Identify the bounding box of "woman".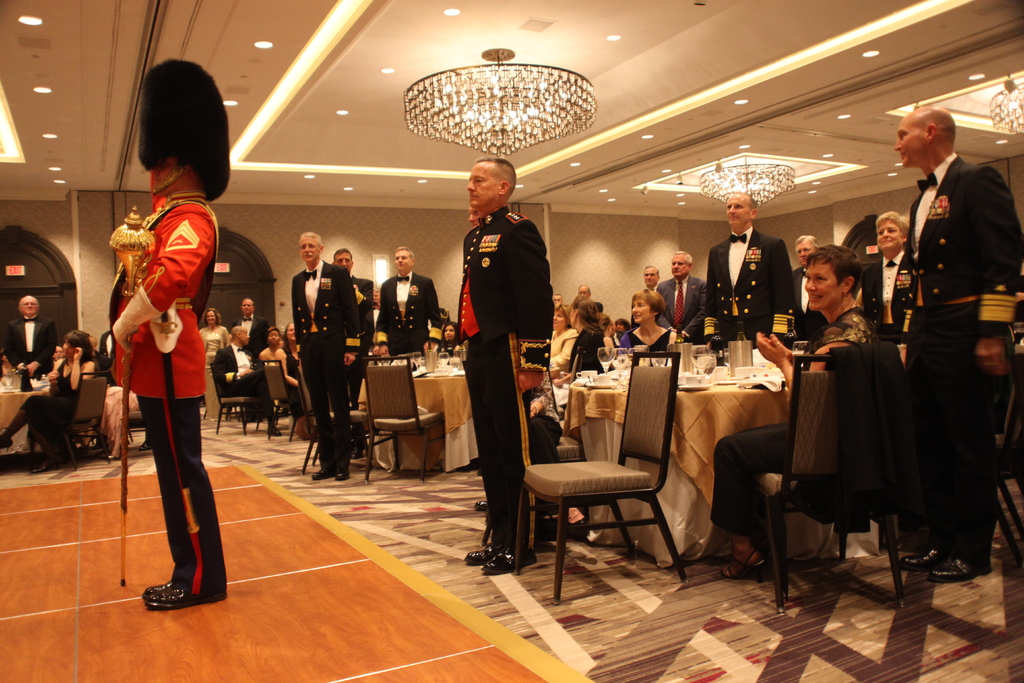
<bbox>548, 303, 577, 372</bbox>.
